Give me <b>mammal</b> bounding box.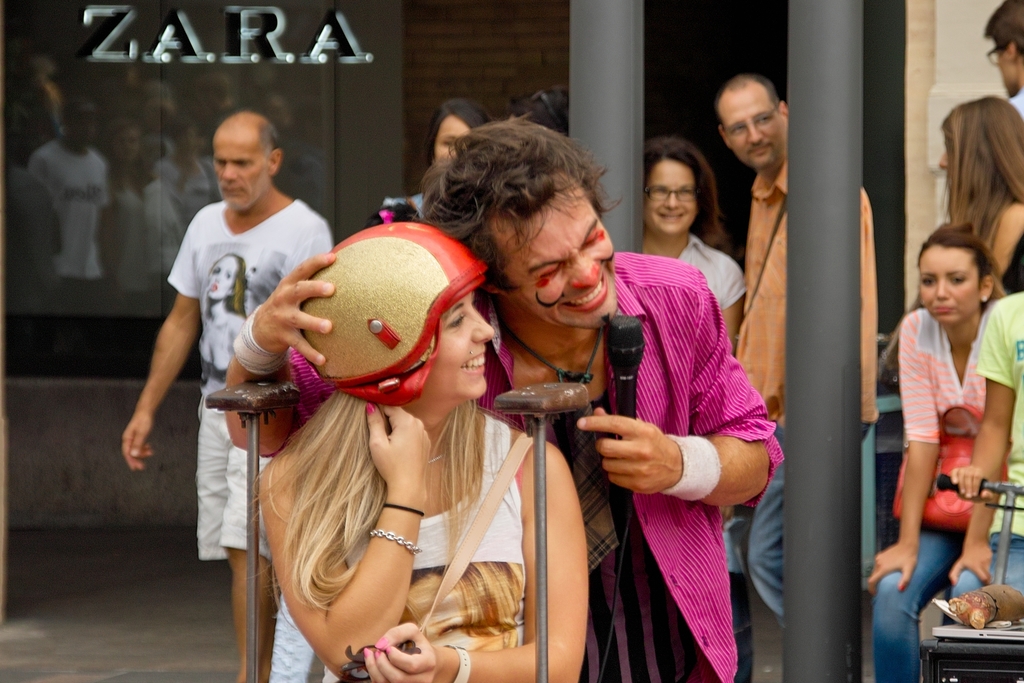
{"x1": 220, "y1": 110, "x2": 780, "y2": 682}.
